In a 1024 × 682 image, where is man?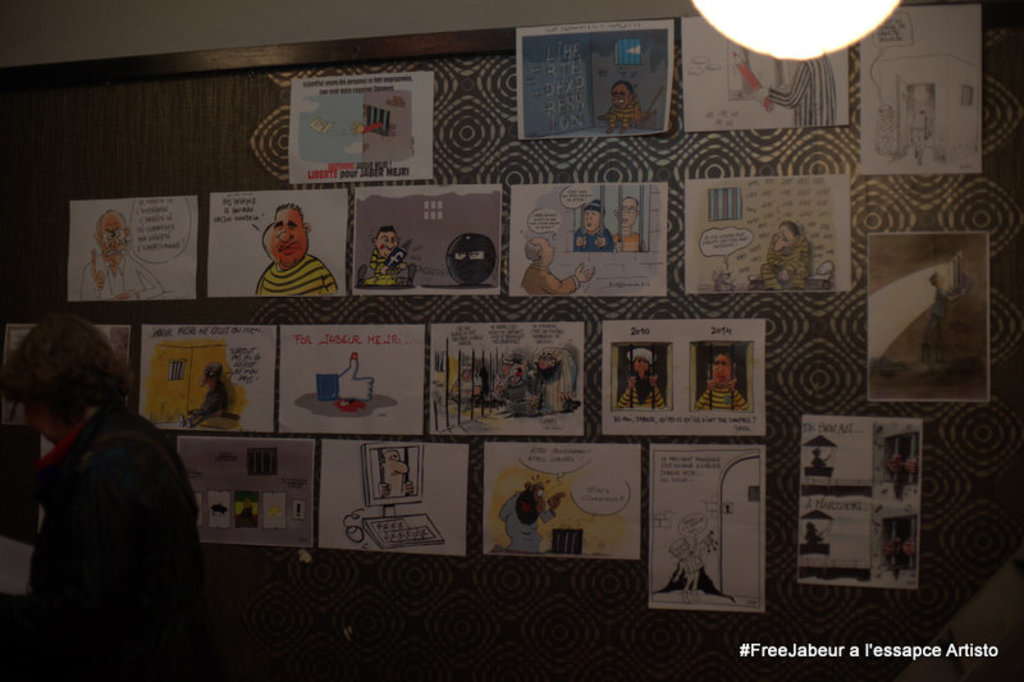
x1=520 y1=235 x2=603 y2=296.
